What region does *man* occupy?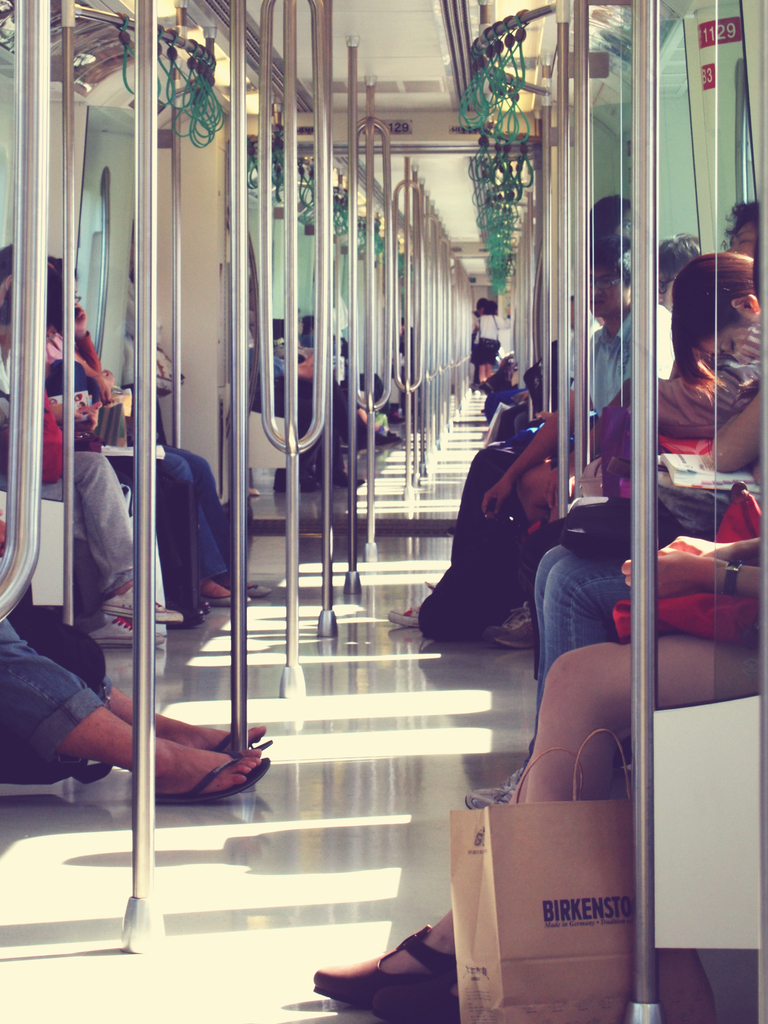
select_region(0, 267, 169, 644).
